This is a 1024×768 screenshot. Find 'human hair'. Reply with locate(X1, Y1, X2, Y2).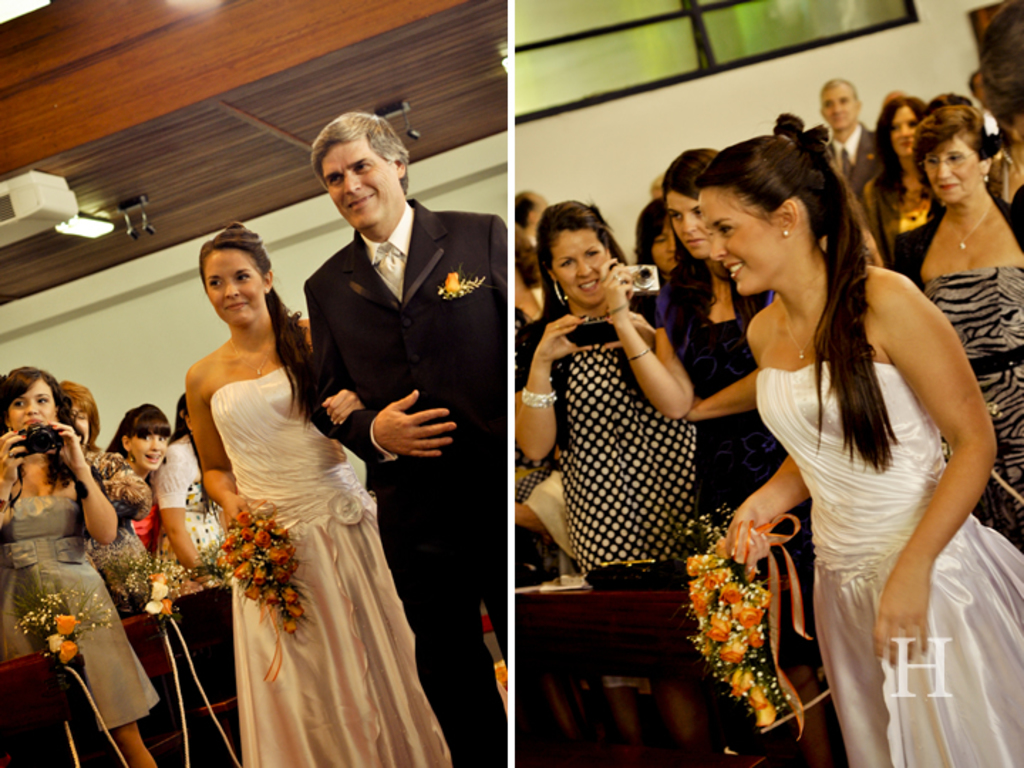
locate(0, 364, 68, 425).
